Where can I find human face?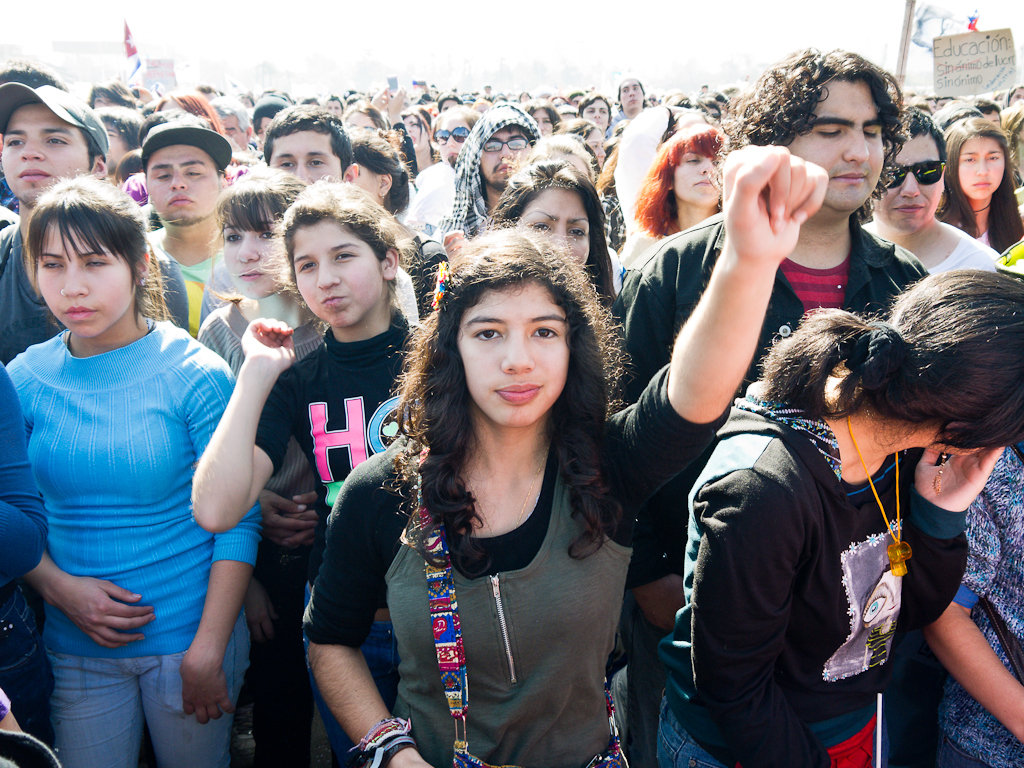
You can find it at bbox(797, 78, 886, 213).
